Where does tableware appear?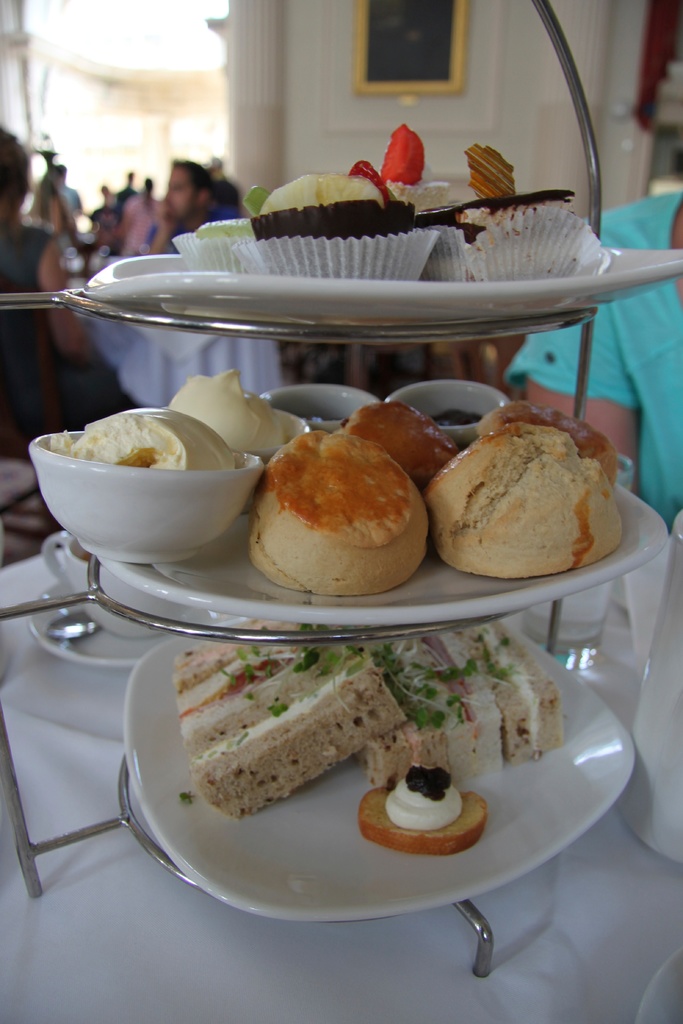
Appears at (left=630, top=505, right=682, bottom=867).
